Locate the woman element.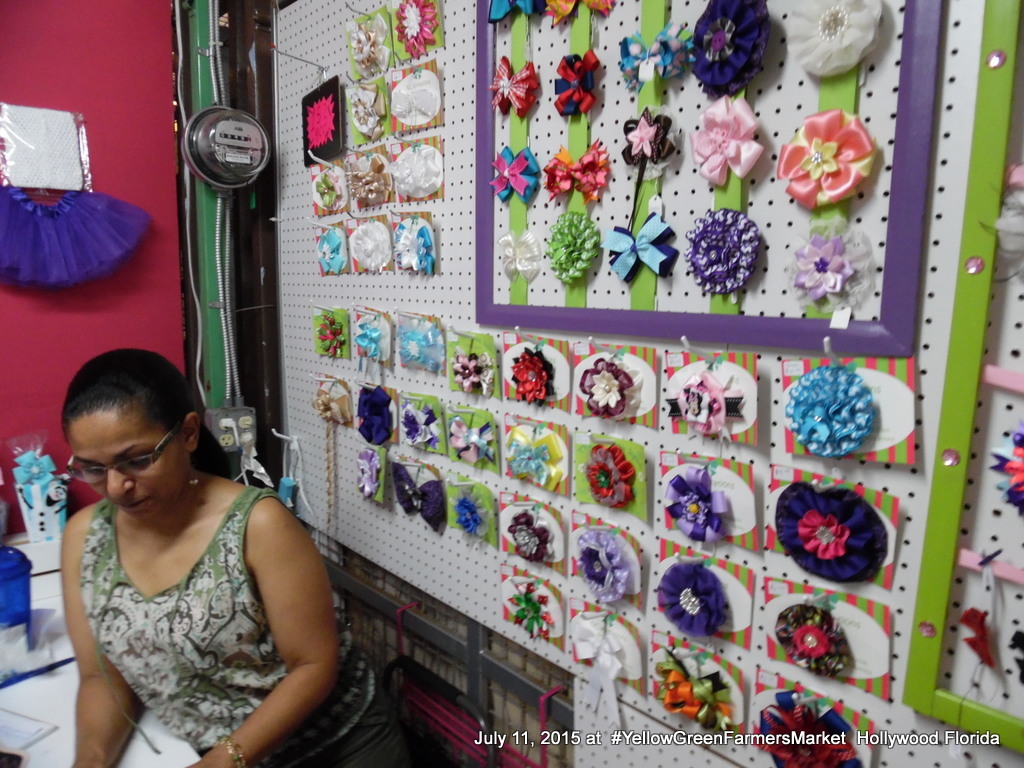
Element bbox: l=22, t=348, r=350, b=759.
